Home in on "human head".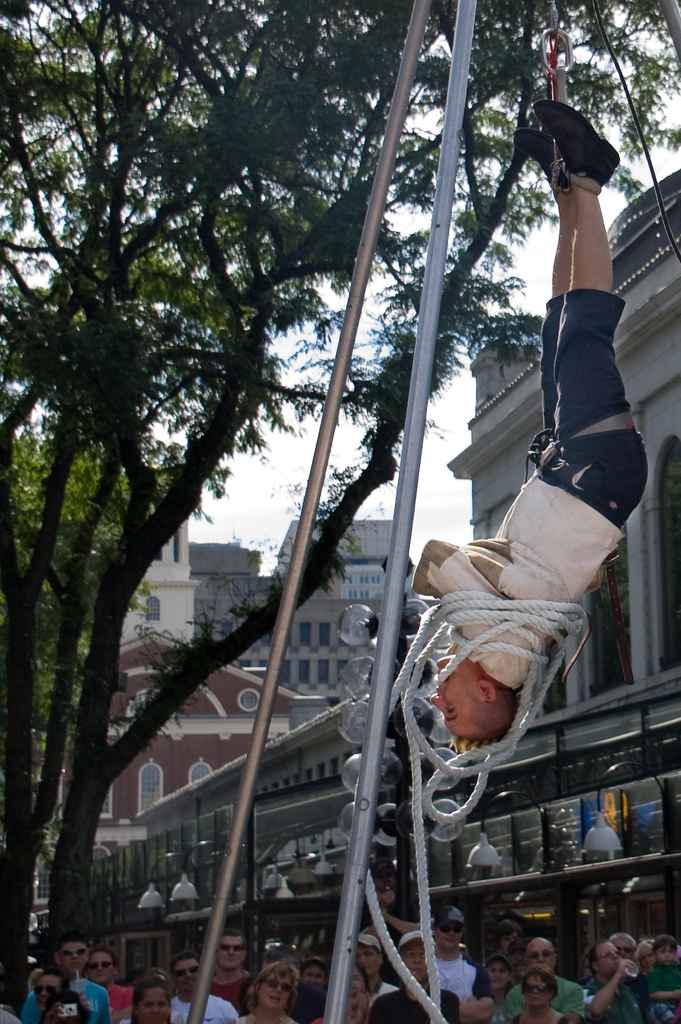
Homed in at rect(286, 986, 324, 1021).
